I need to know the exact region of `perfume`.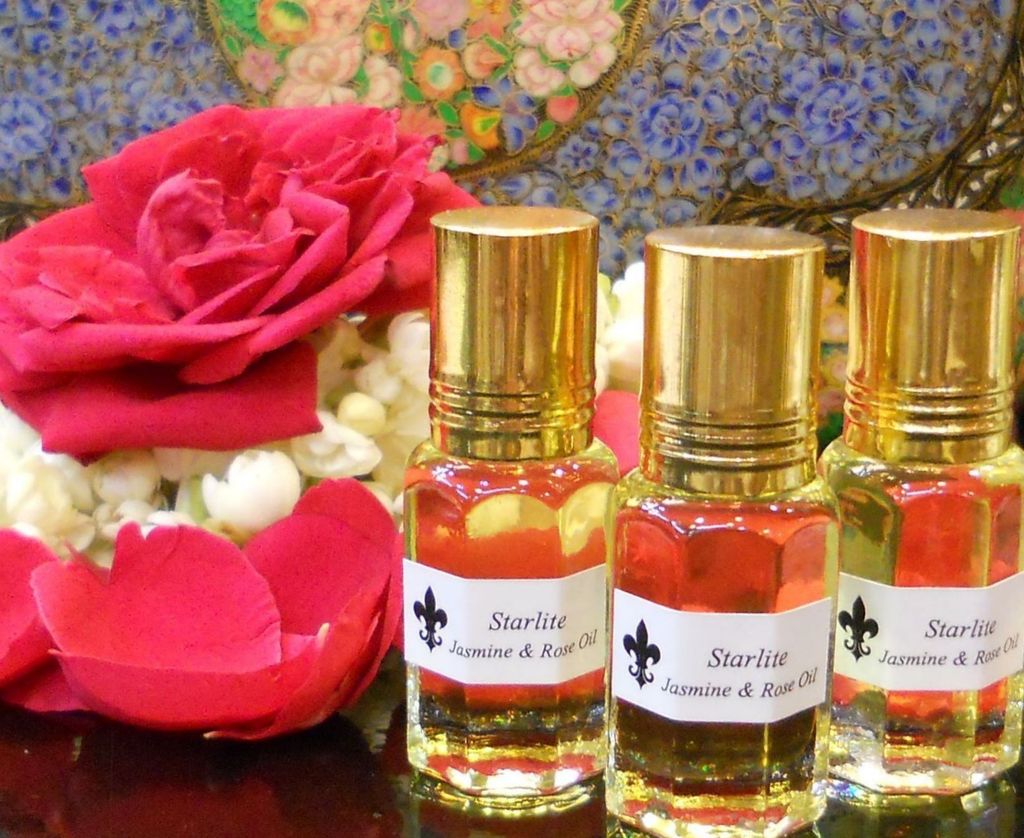
Region: BBox(607, 220, 844, 837).
